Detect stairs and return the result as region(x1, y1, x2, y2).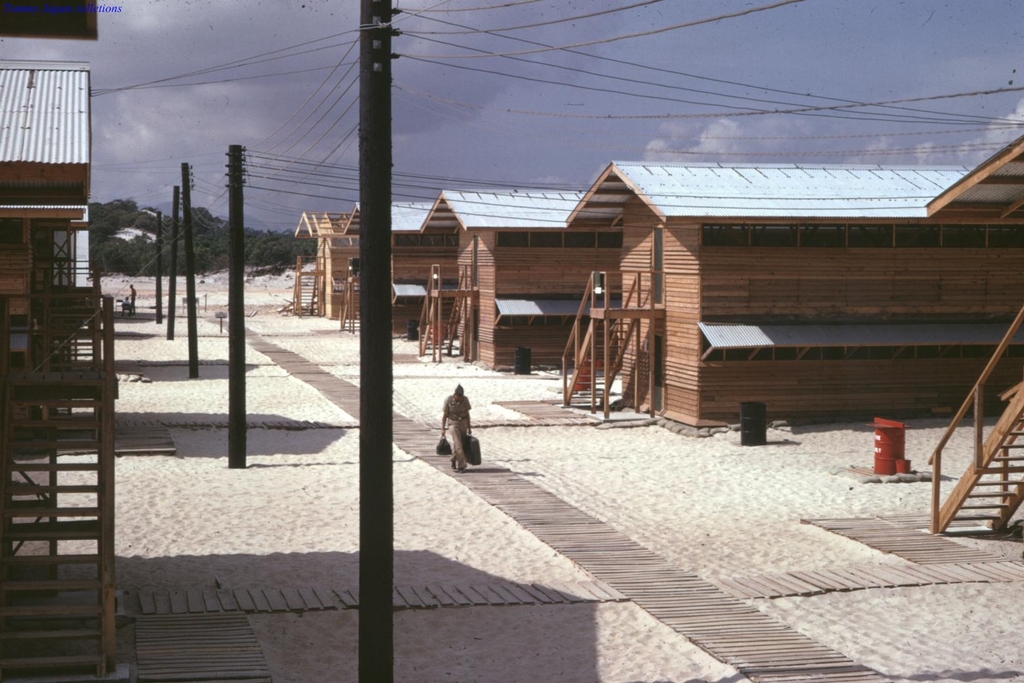
region(938, 401, 1023, 535).
